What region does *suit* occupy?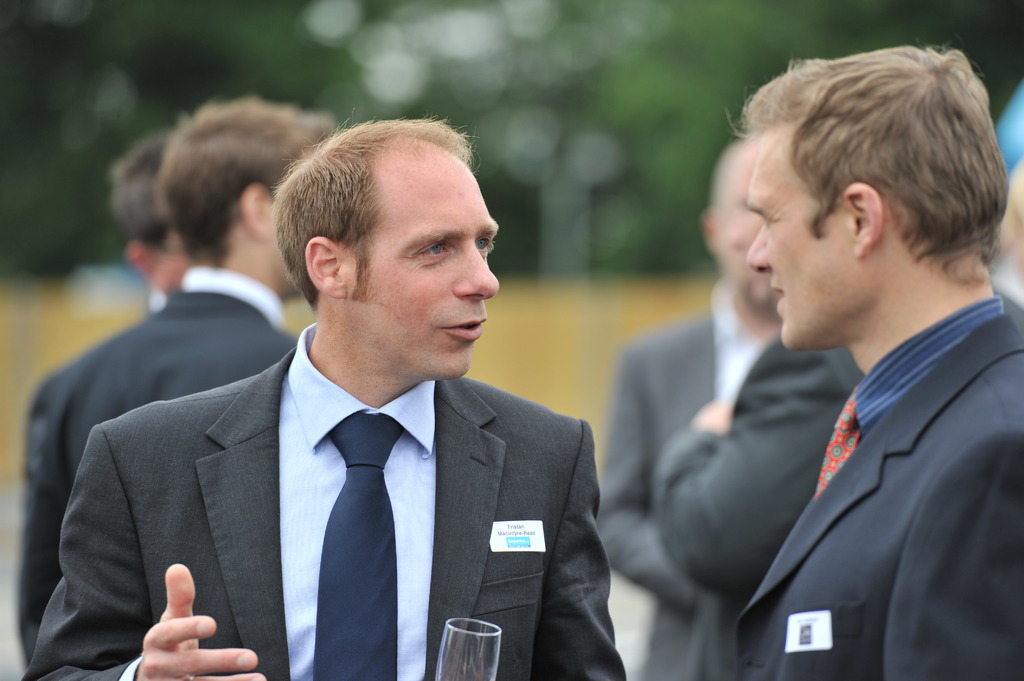
[x1=22, y1=264, x2=298, y2=666].
